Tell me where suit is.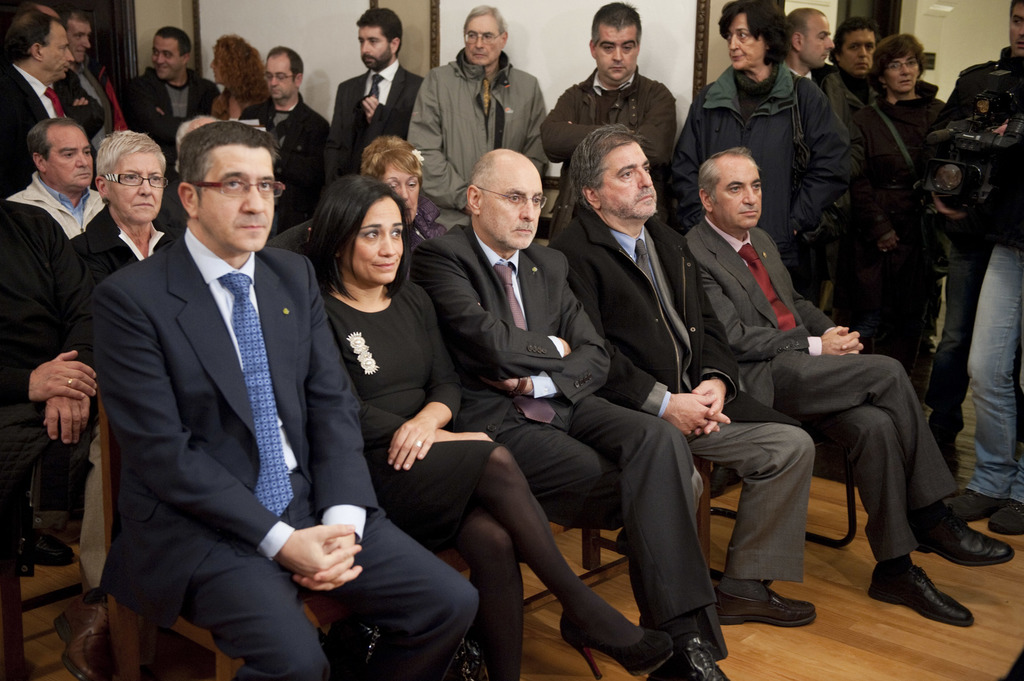
suit is at x1=327, y1=61, x2=428, y2=184.
